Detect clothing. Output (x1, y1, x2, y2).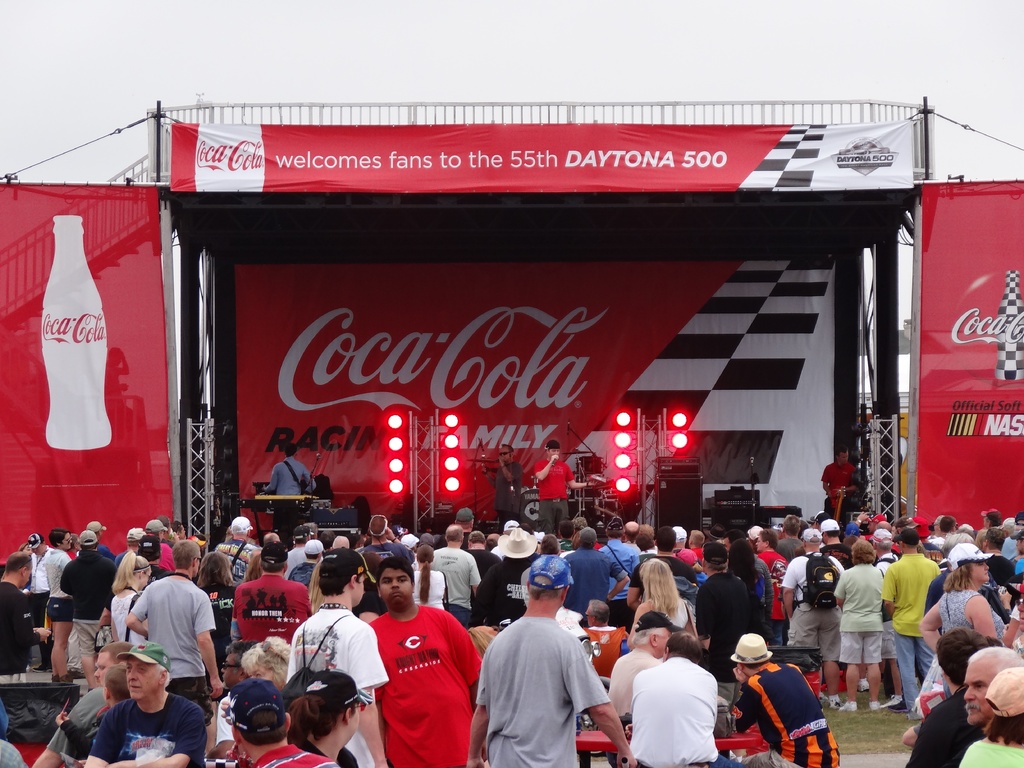
(530, 444, 573, 541).
